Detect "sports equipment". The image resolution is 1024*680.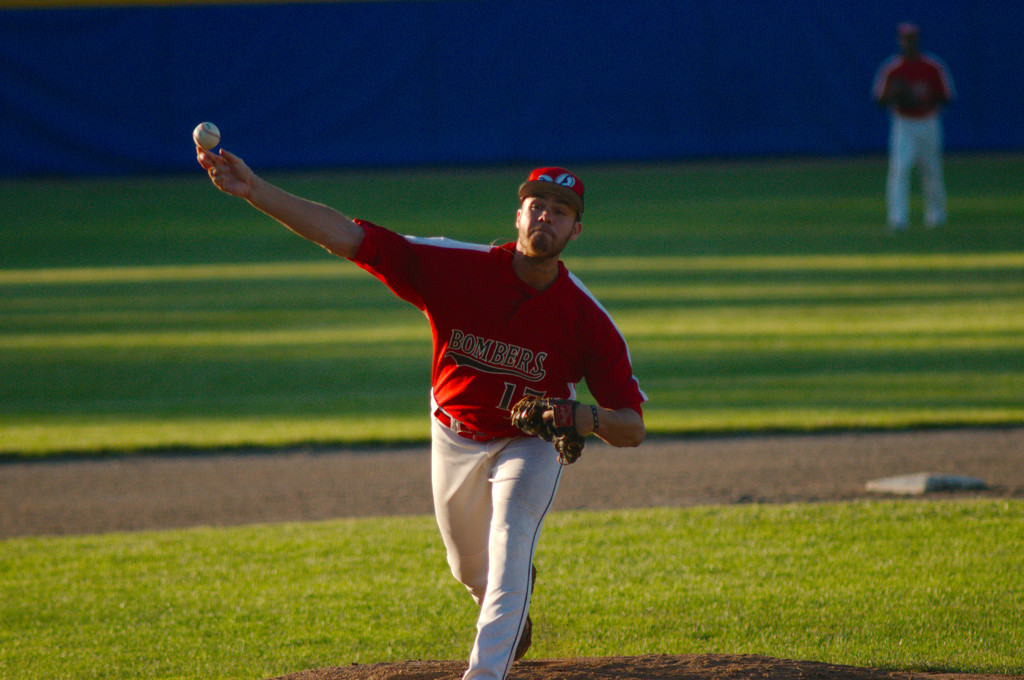
(left=510, top=393, right=585, bottom=466).
